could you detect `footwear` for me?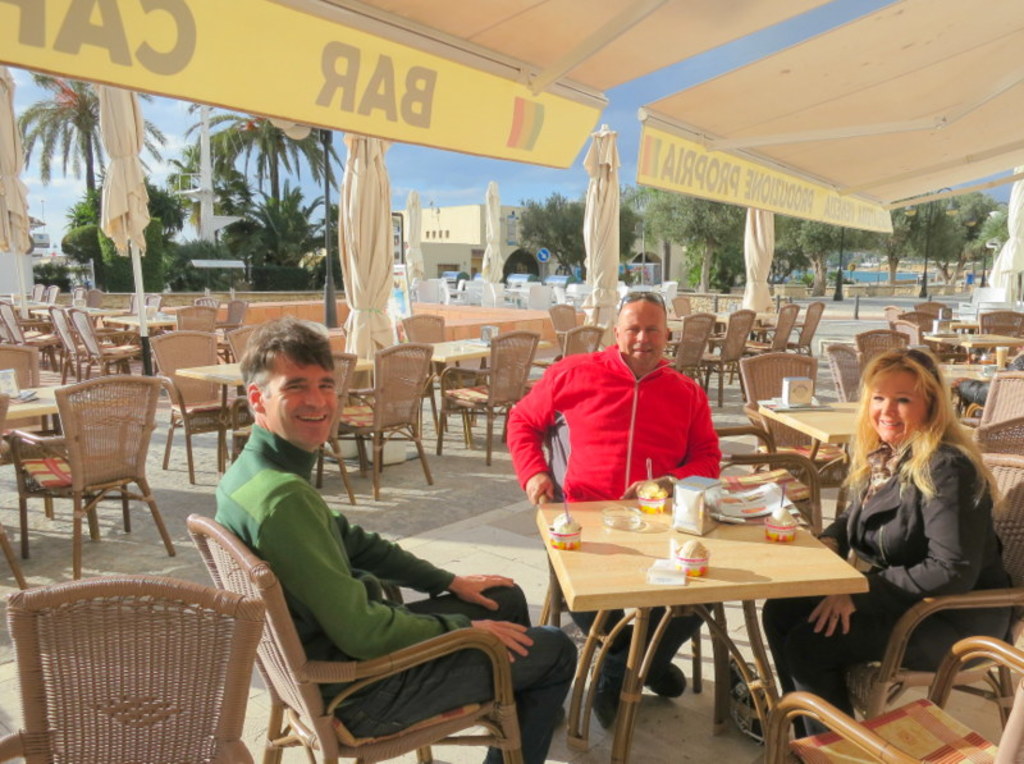
Detection result: x1=640 y1=659 x2=689 y2=696.
